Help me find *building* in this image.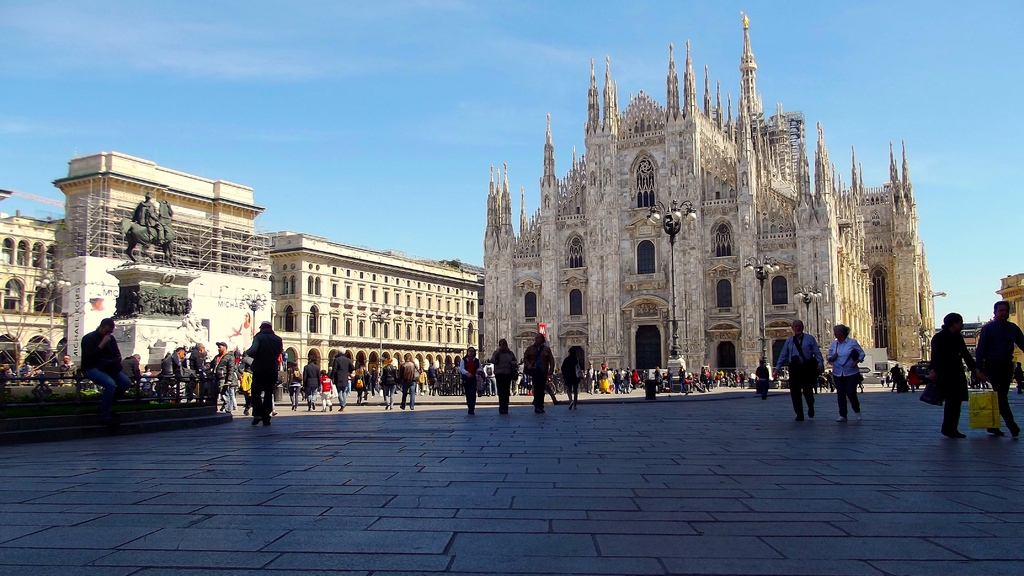
Found it: l=0, t=150, r=479, b=384.
